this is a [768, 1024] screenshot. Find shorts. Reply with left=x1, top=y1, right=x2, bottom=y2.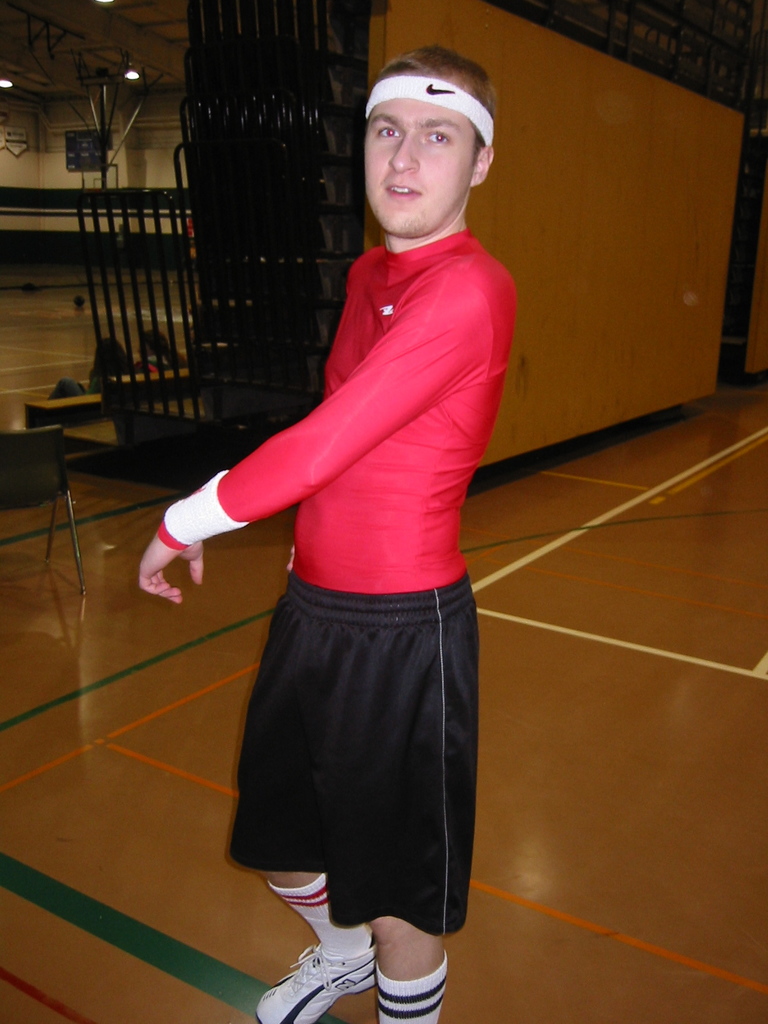
left=216, top=584, right=492, bottom=925.
